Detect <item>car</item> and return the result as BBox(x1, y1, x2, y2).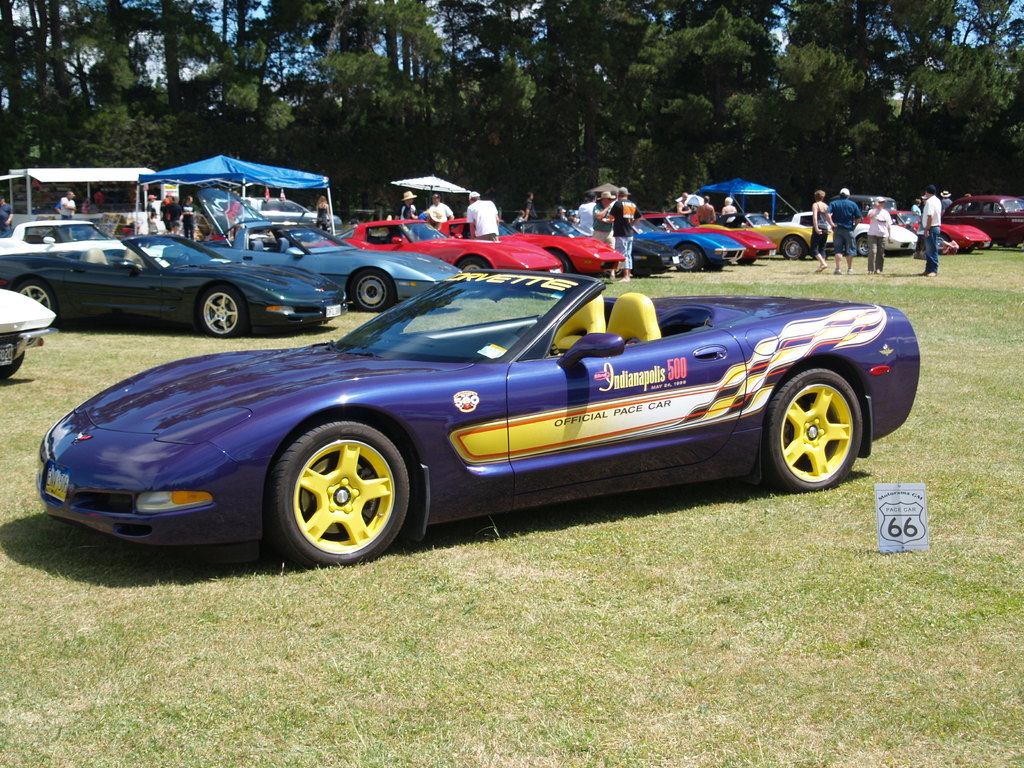
BBox(749, 211, 813, 256).
